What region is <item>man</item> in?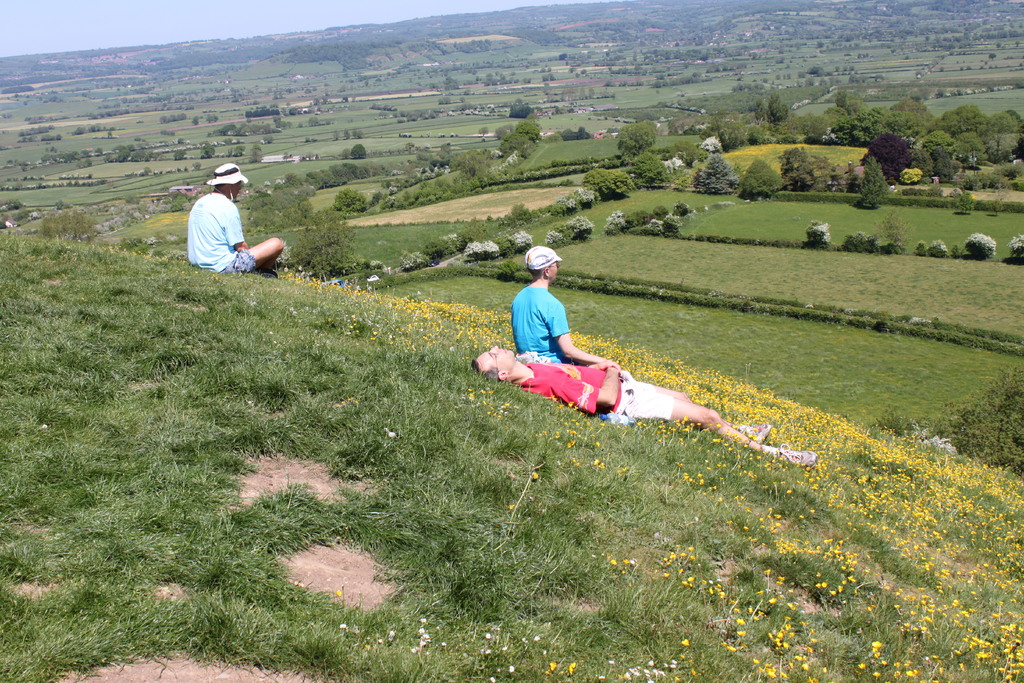
box=[511, 248, 615, 358].
